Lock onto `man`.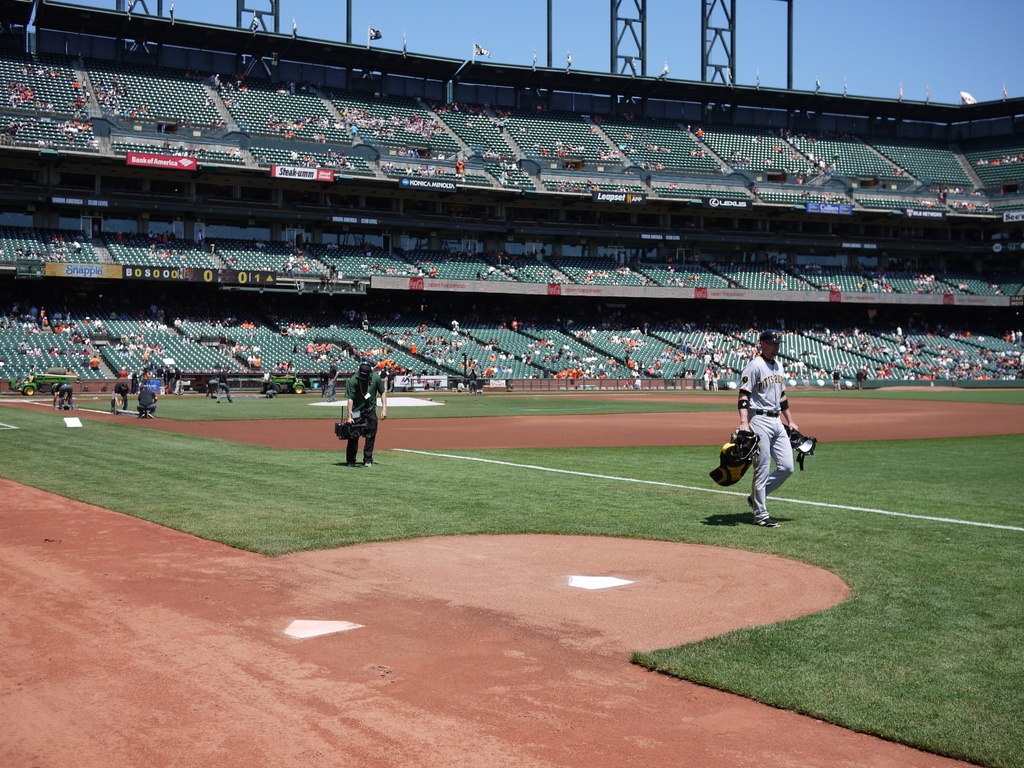
Locked: <region>394, 335, 404, 344</region>.
